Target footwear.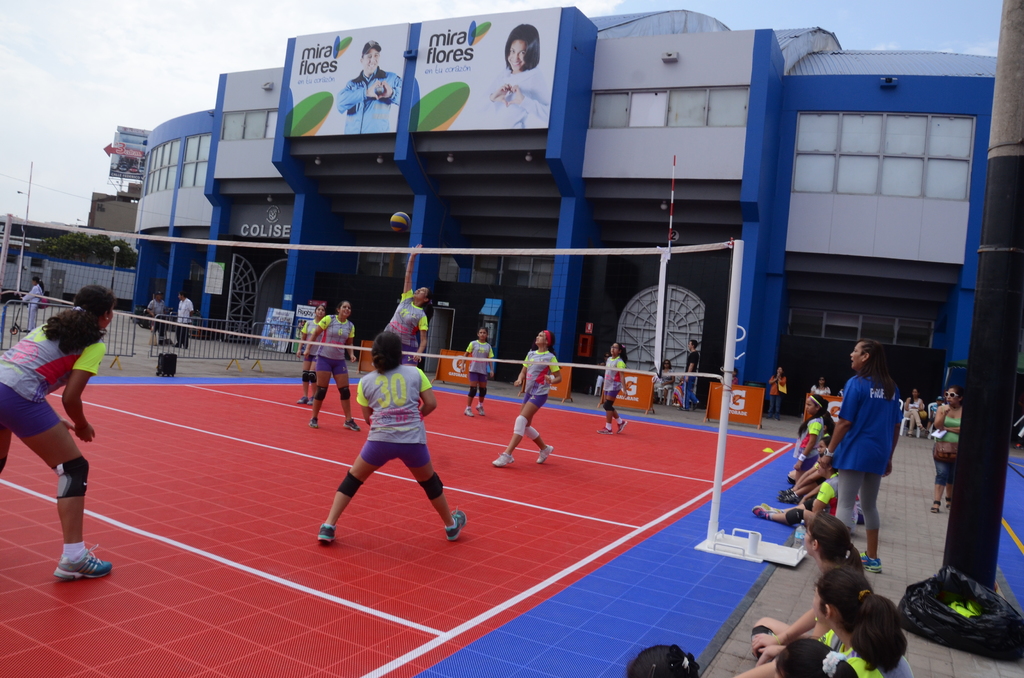
Target region: pyautogui.locateOnScreen(476, 405, 484, 412).
